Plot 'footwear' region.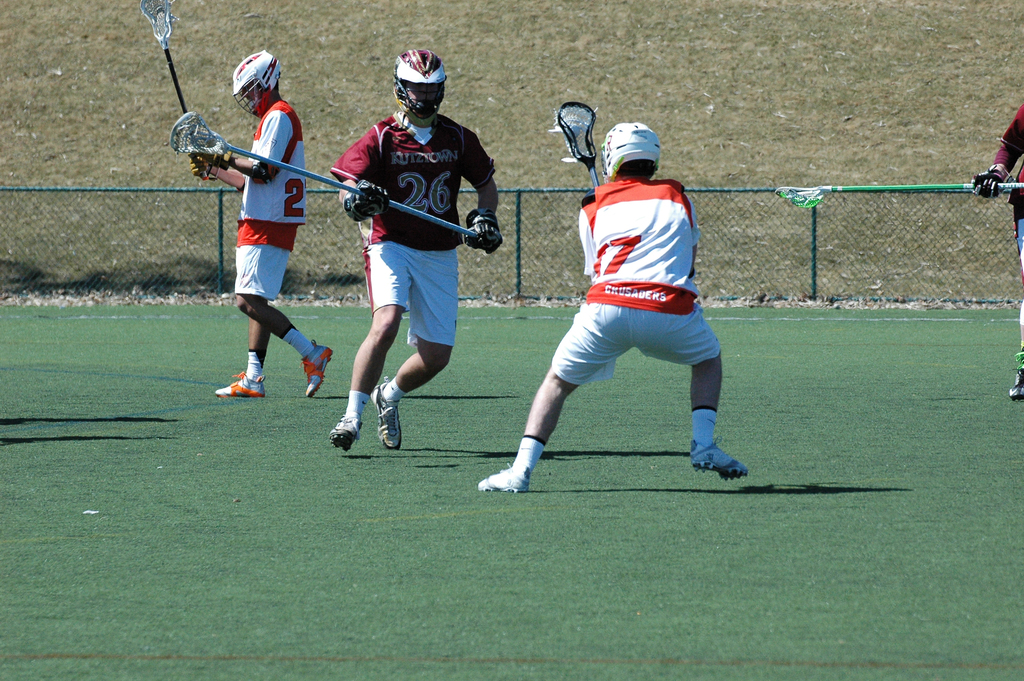
Plotted at detection(300, 341, 336, 398).
